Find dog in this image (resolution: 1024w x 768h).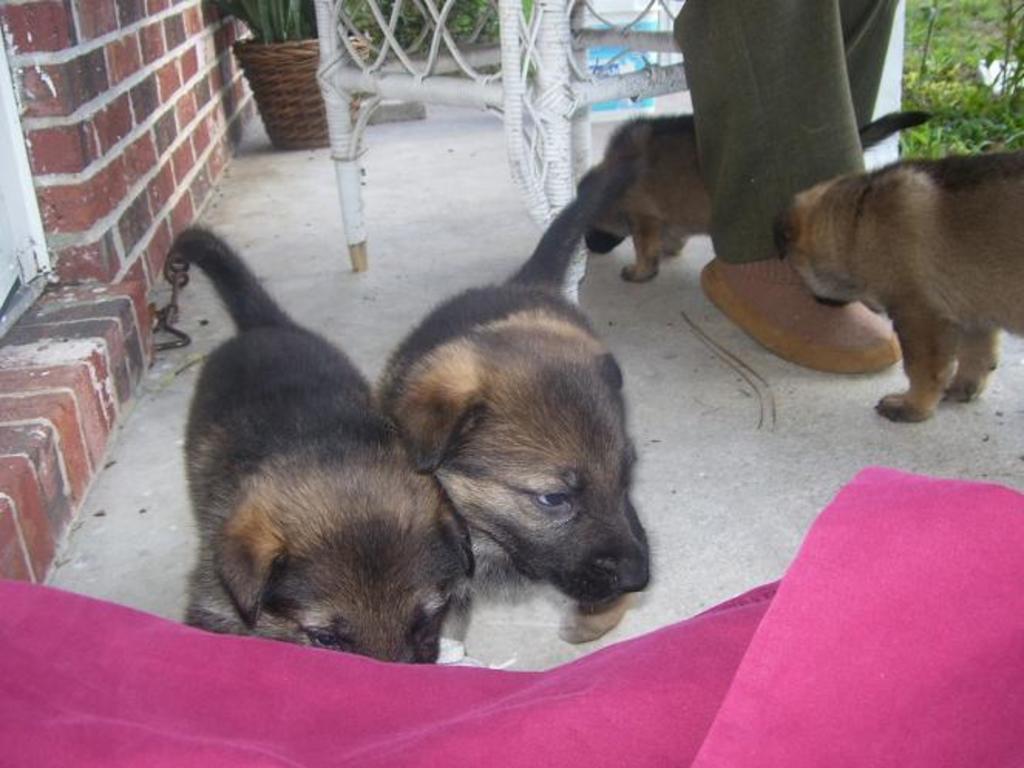
locate(159, 229, 477, 666).
